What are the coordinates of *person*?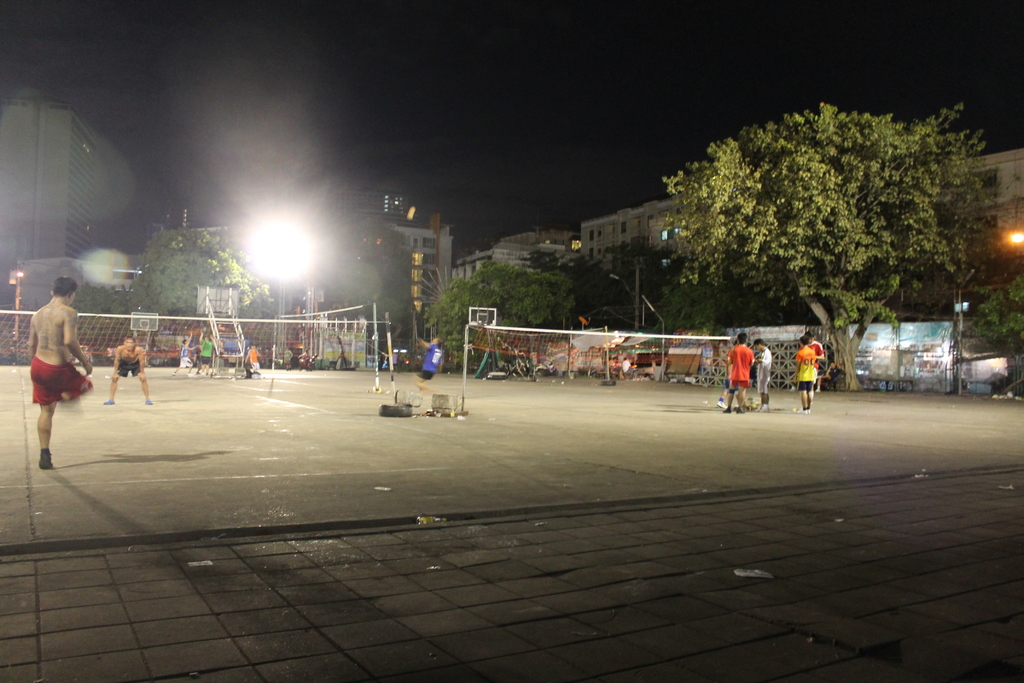
box=[173, 321, 216, 370].
